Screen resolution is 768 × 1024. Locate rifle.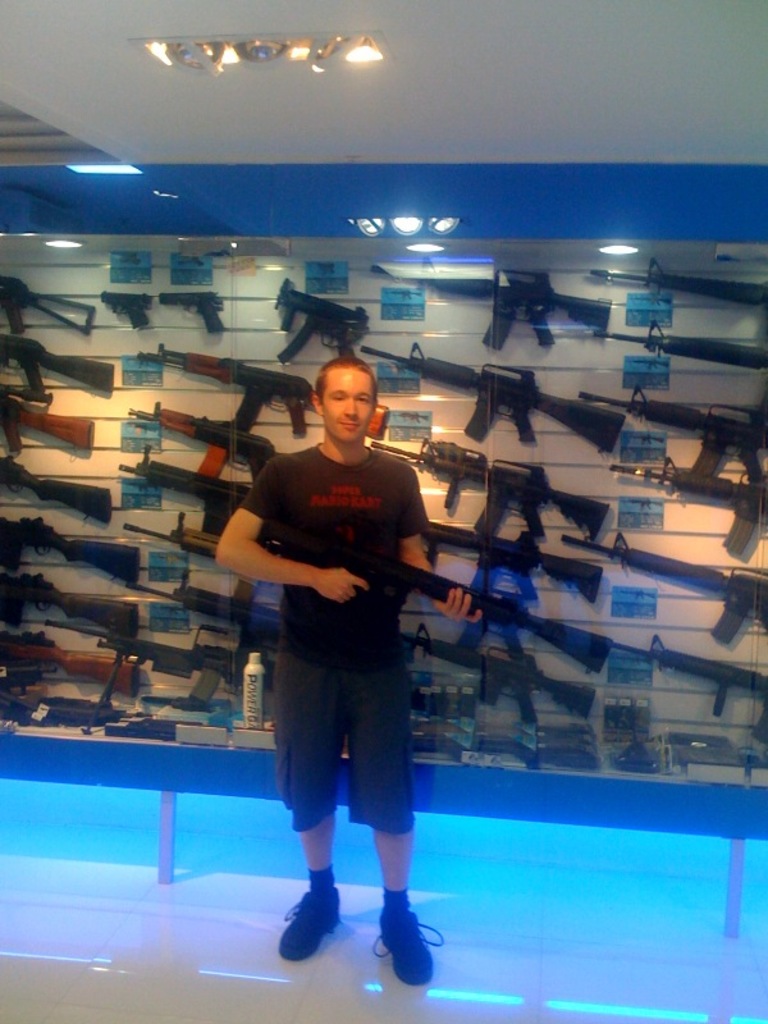
locate(123, 420, 157, 431).
